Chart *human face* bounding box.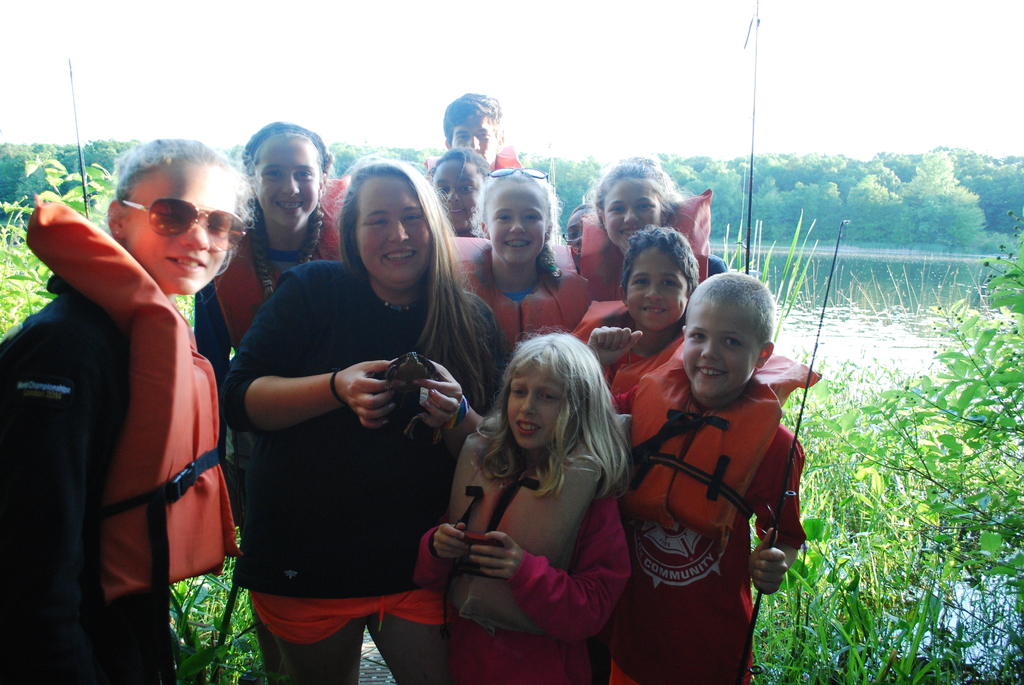
Charted: 125/164/237/294.
